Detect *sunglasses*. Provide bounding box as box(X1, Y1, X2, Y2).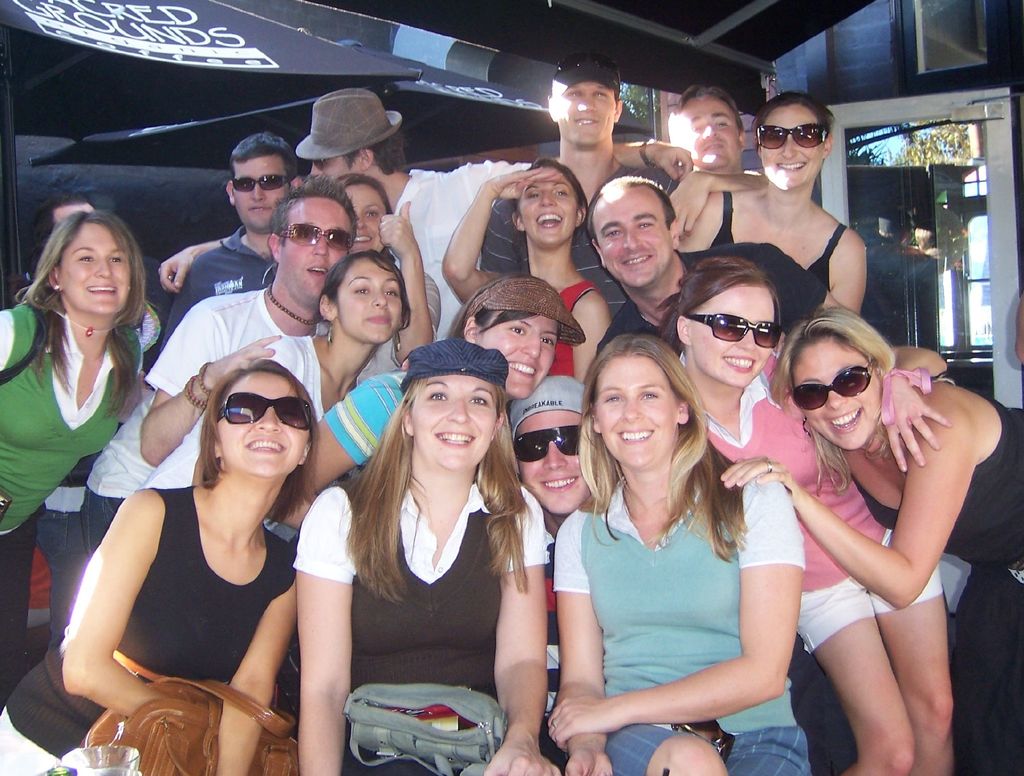
box(510, 426, 578, 461).
